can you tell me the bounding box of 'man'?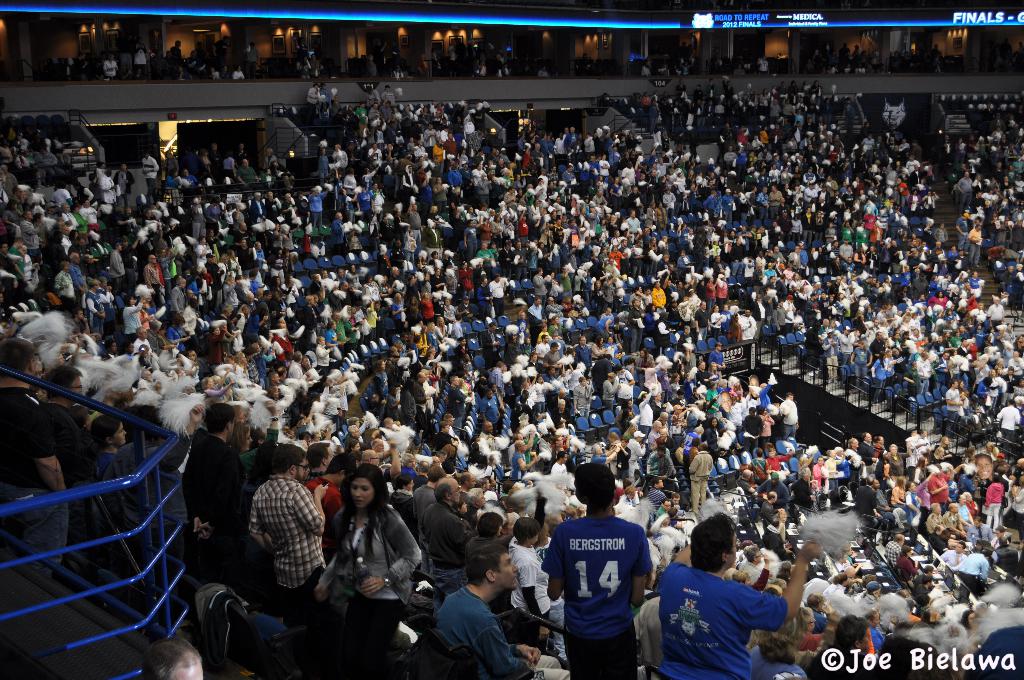
rect(591, 354, 611, 398).
